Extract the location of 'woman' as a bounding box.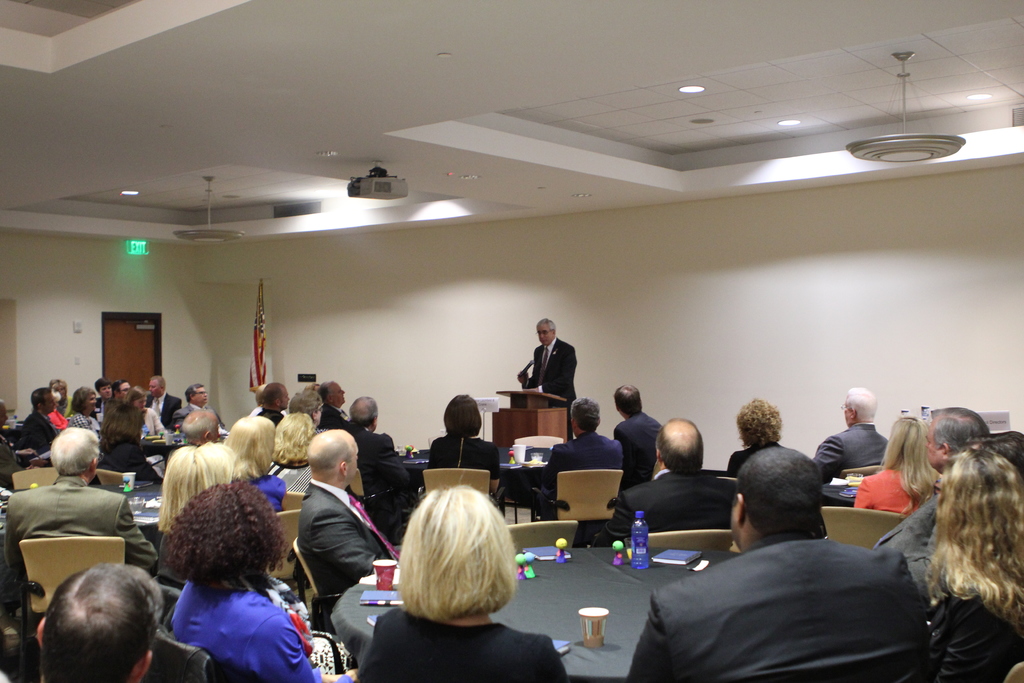
(left=66, top=383, right=95, bottom=436).
